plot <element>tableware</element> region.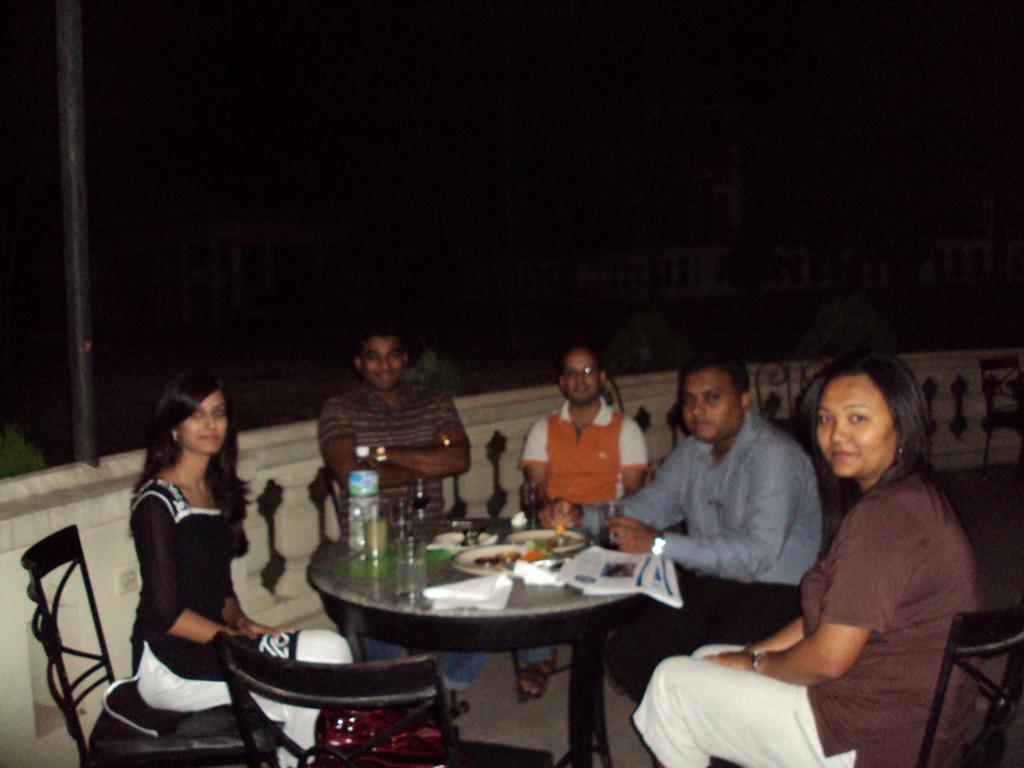
Plotted at 393, 498, 412, 534.
